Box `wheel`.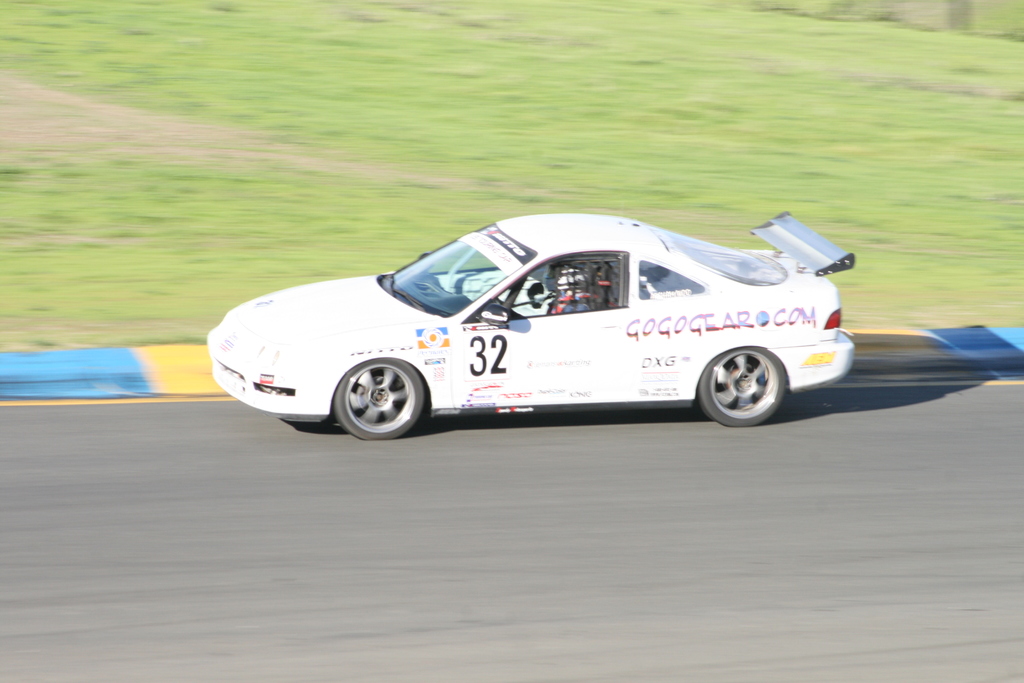
(698,345,785,426).
